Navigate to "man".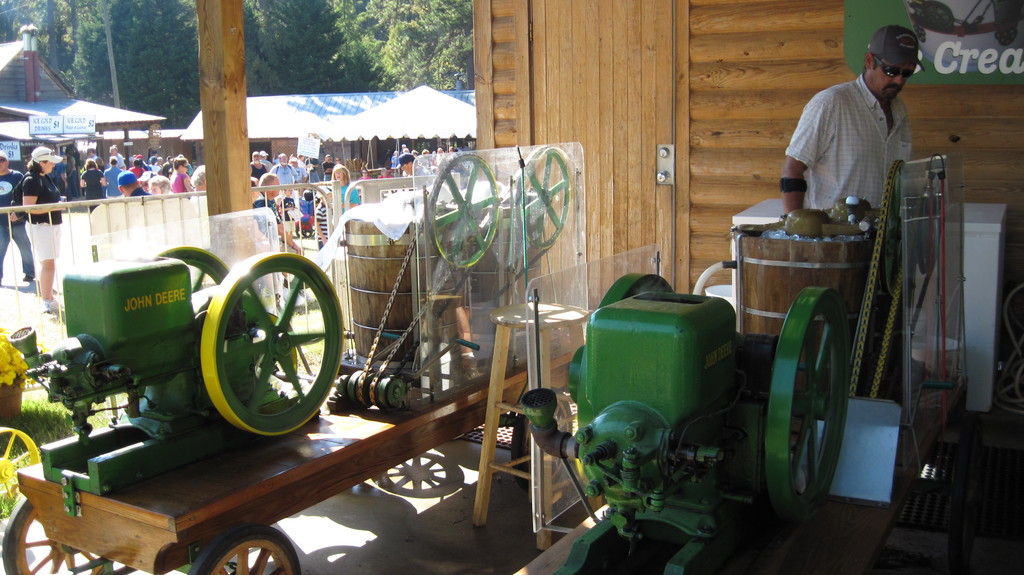
Navigation target: (320,152,334,182).
